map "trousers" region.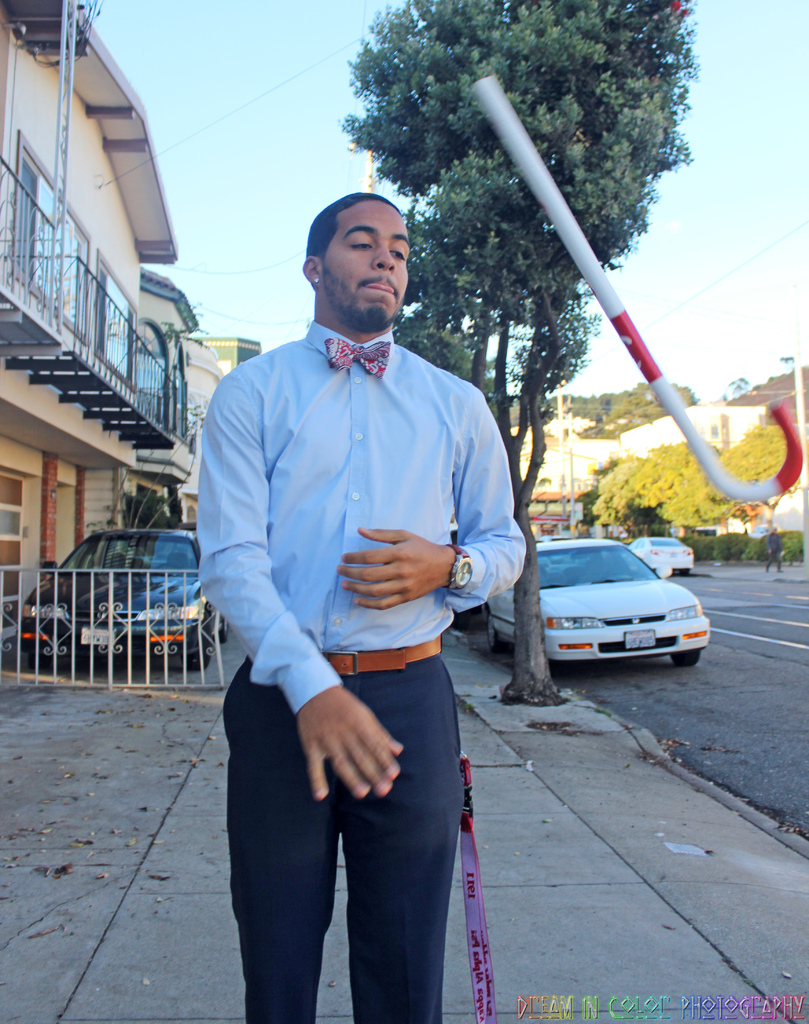
Mapped to x1=220, y1=639, x2=464, y2=1023.
